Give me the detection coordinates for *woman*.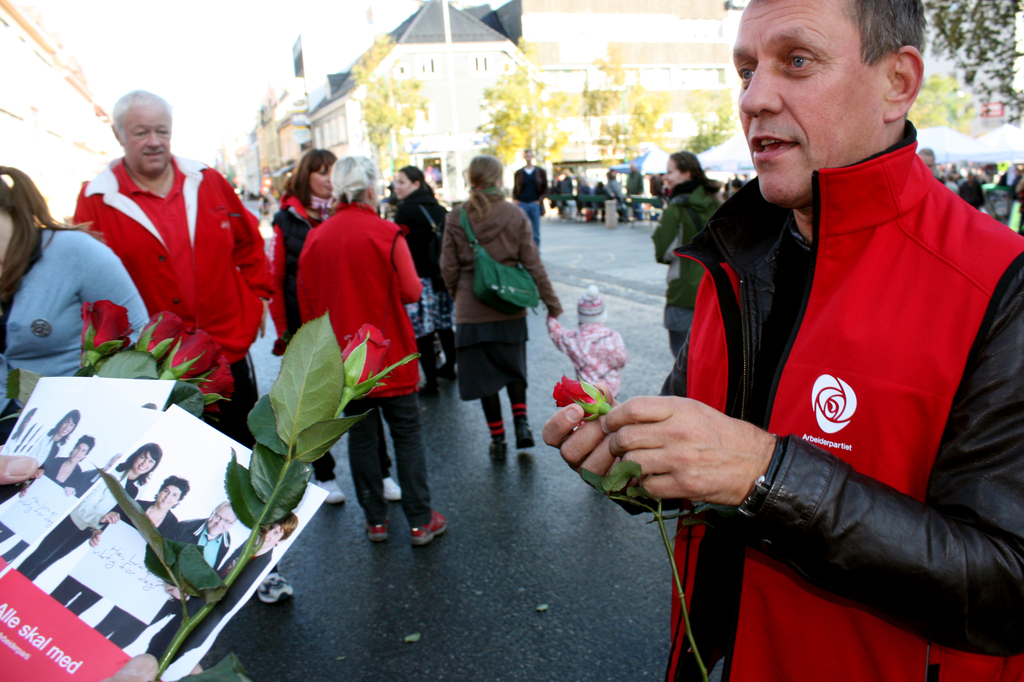
x1=259 y1=144 x2=340 y2=504.
